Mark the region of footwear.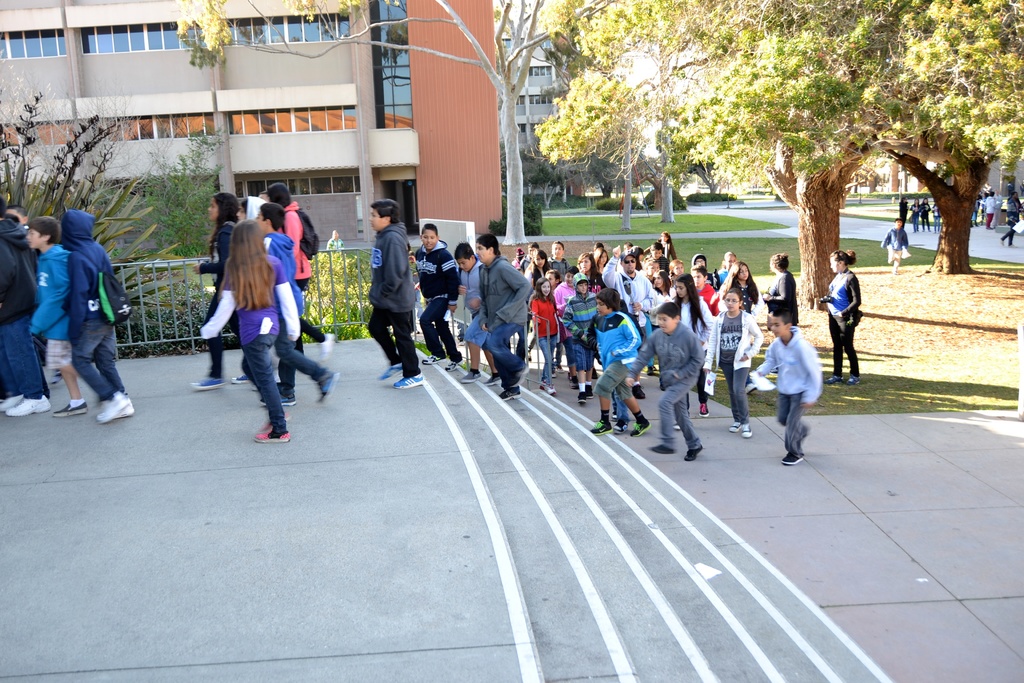
Region: l=526, t=350, r=531, b=363.
